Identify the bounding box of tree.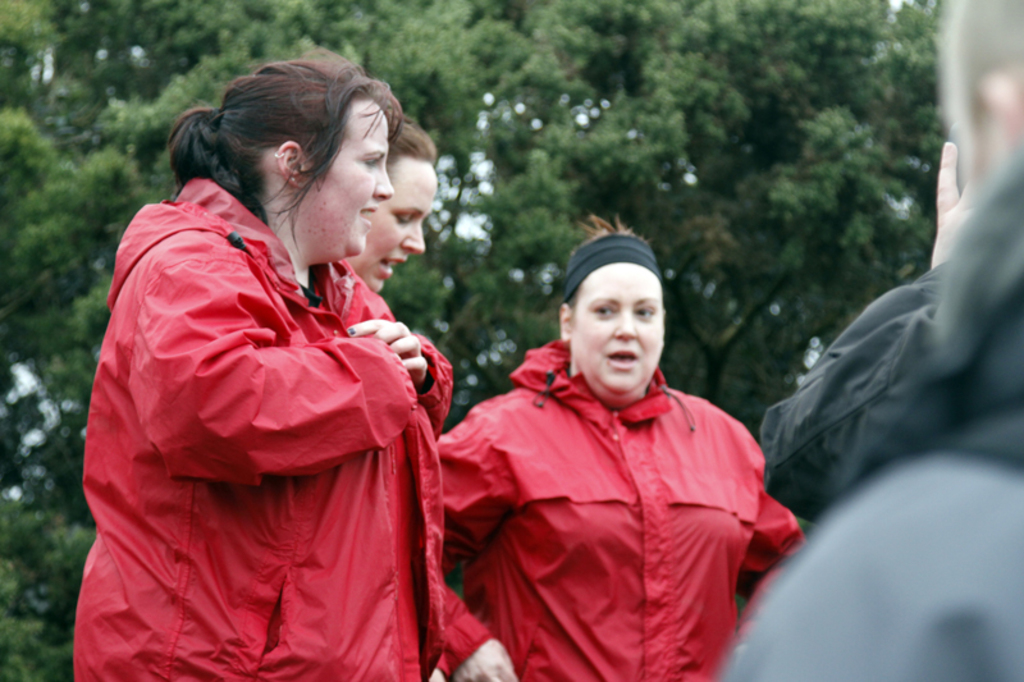
bbox=(0, 0, 951, 681).
